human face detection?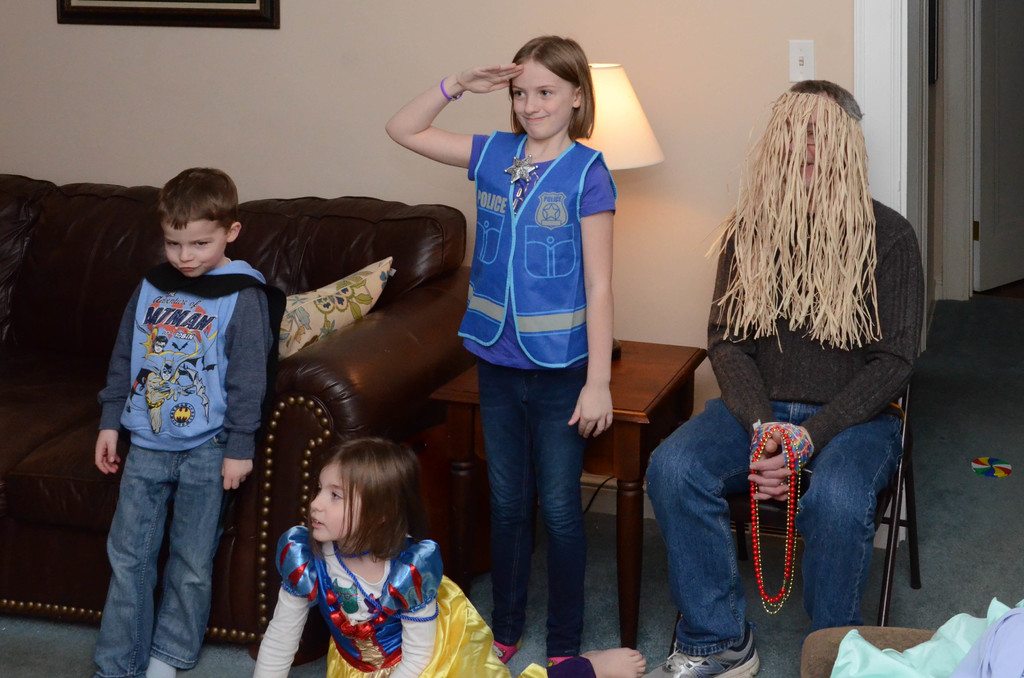
x1=307, y1=457, x2=362, y2=538
